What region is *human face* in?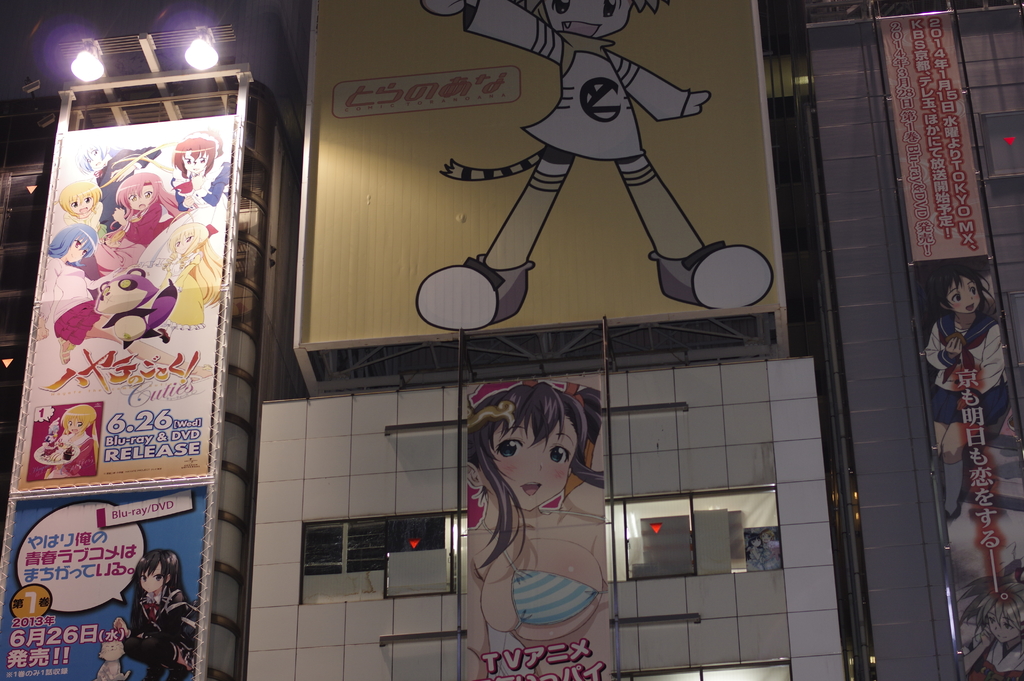
(x1=129, y1=180, x2=152, y2=209).
